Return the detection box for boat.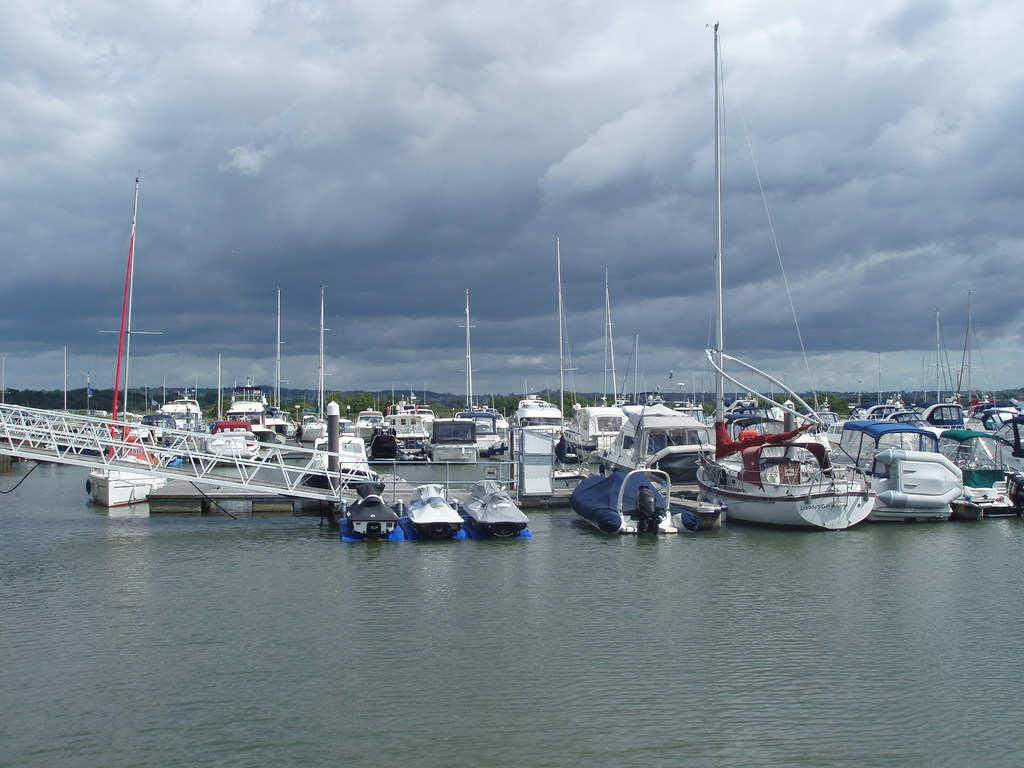
[left=358, top=394, right=400, bottom=445].
